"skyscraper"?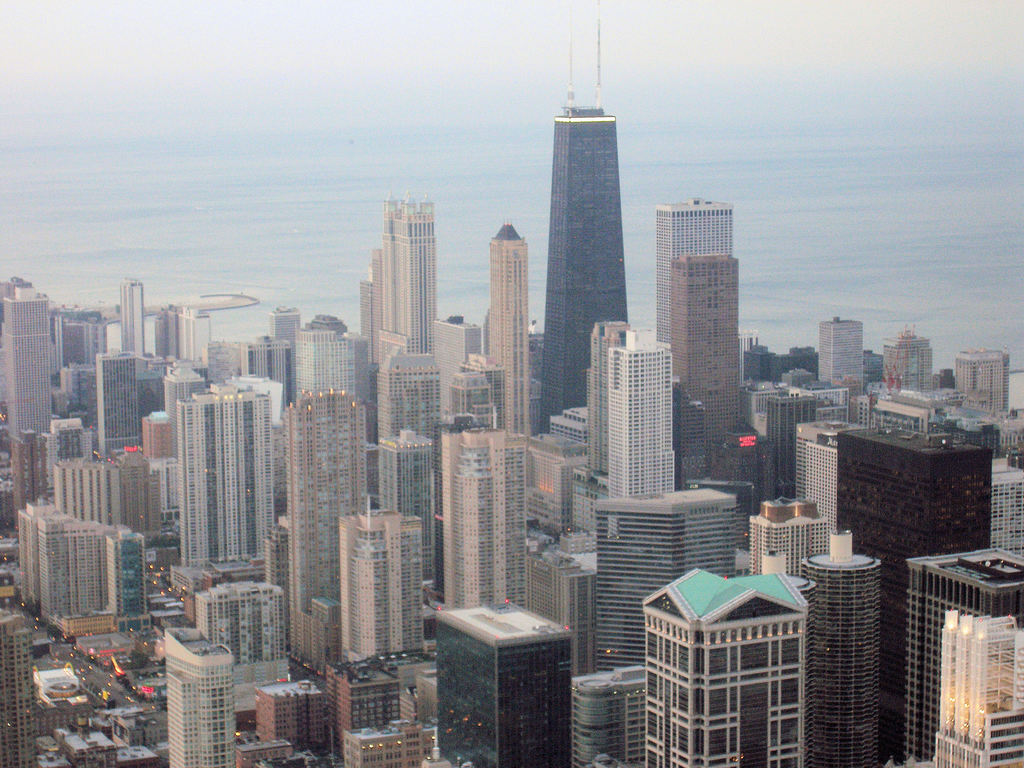
bbox=[945, 340, 1011, 417]
